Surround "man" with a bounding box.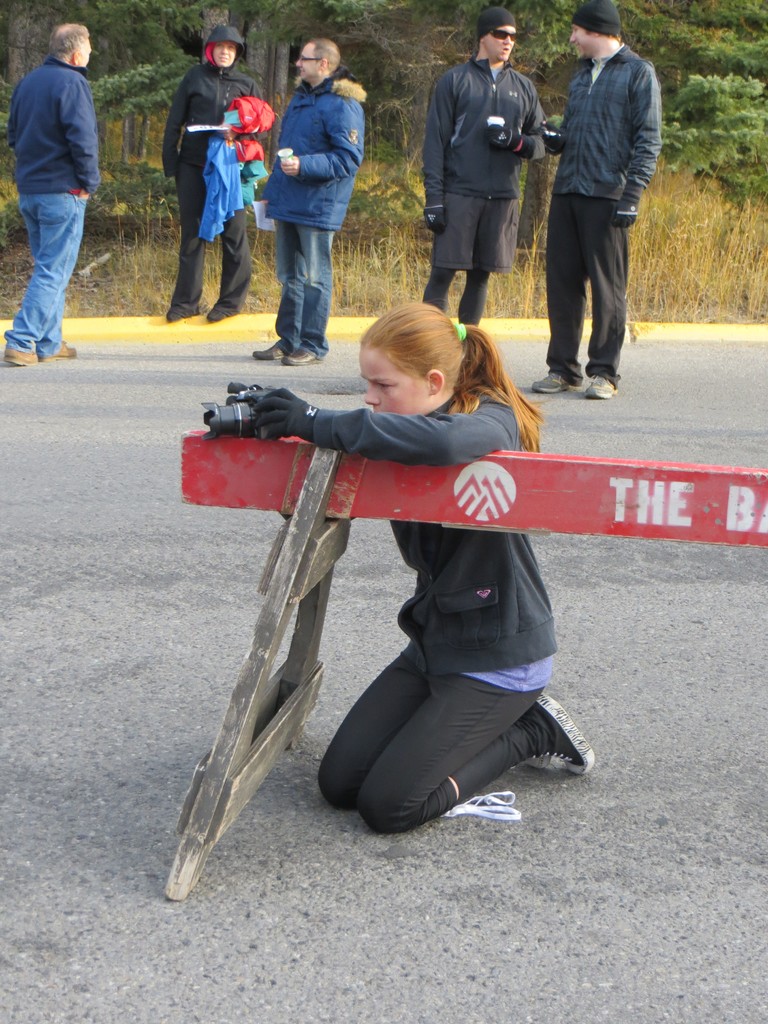
{"left": 4, "top": 19, "right": 103, "bottom": 369}.
